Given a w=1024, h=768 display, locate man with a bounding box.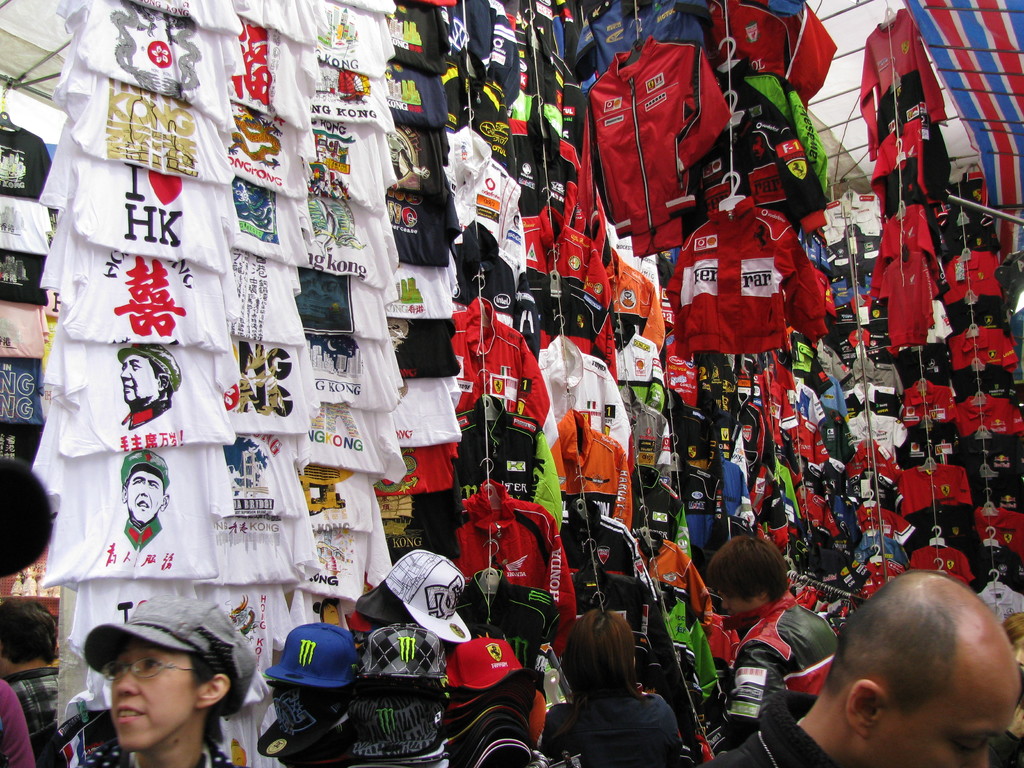
Located: box(688, 573, 1023, 767).
